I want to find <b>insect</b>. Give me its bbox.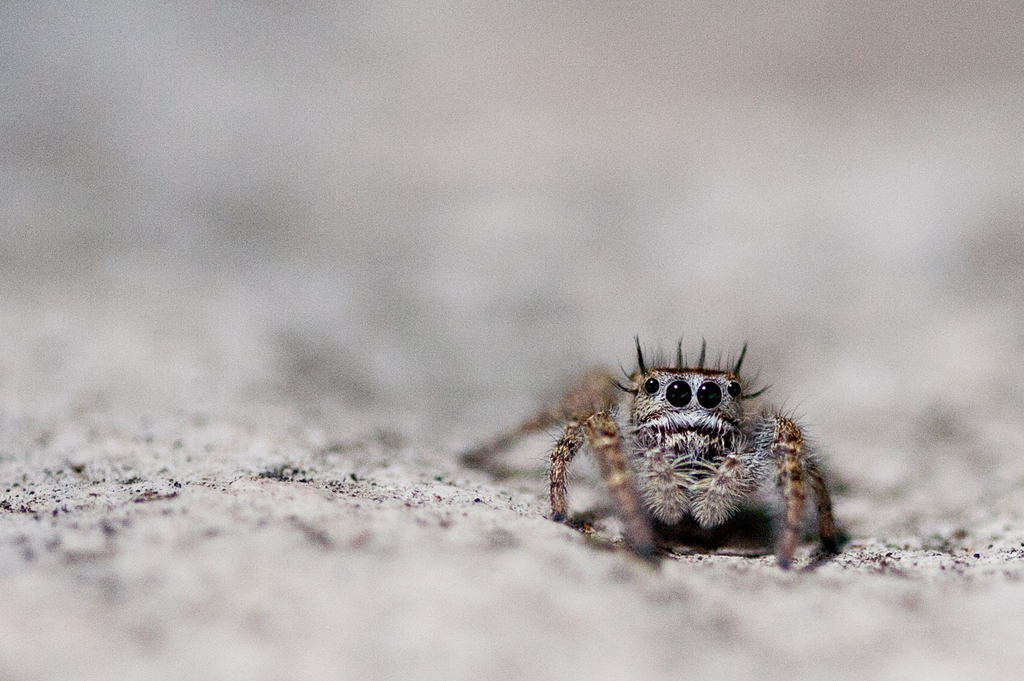
x1=468, y1=324, x2=851, y2=557.
